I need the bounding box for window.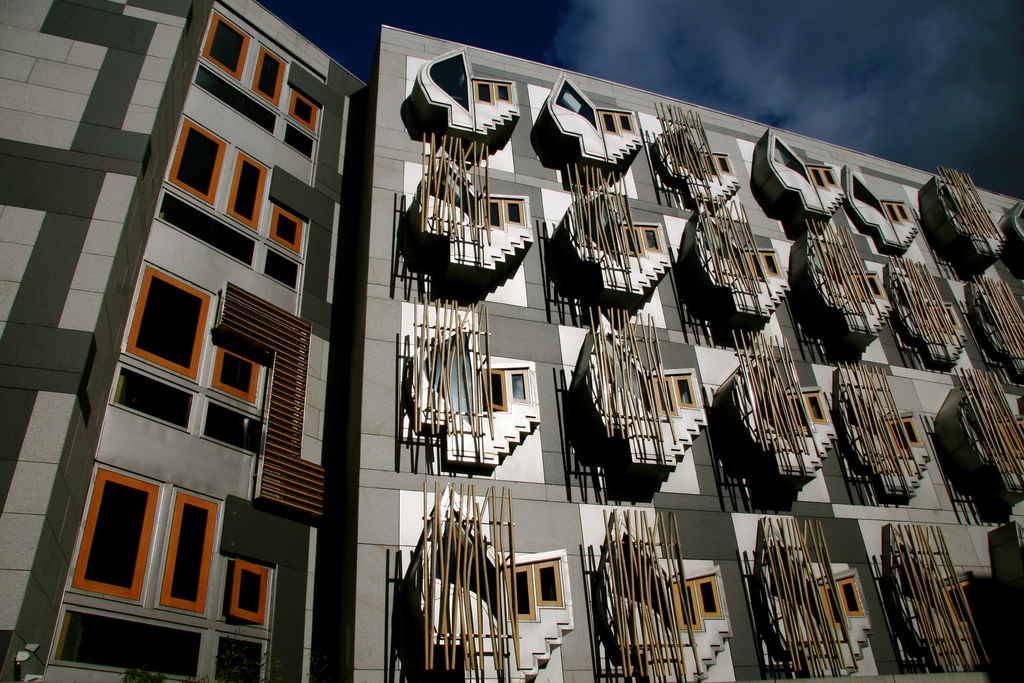
Here it is: {"x1": 811, "y1": 573, "x2": 862, "y2": 628}.
